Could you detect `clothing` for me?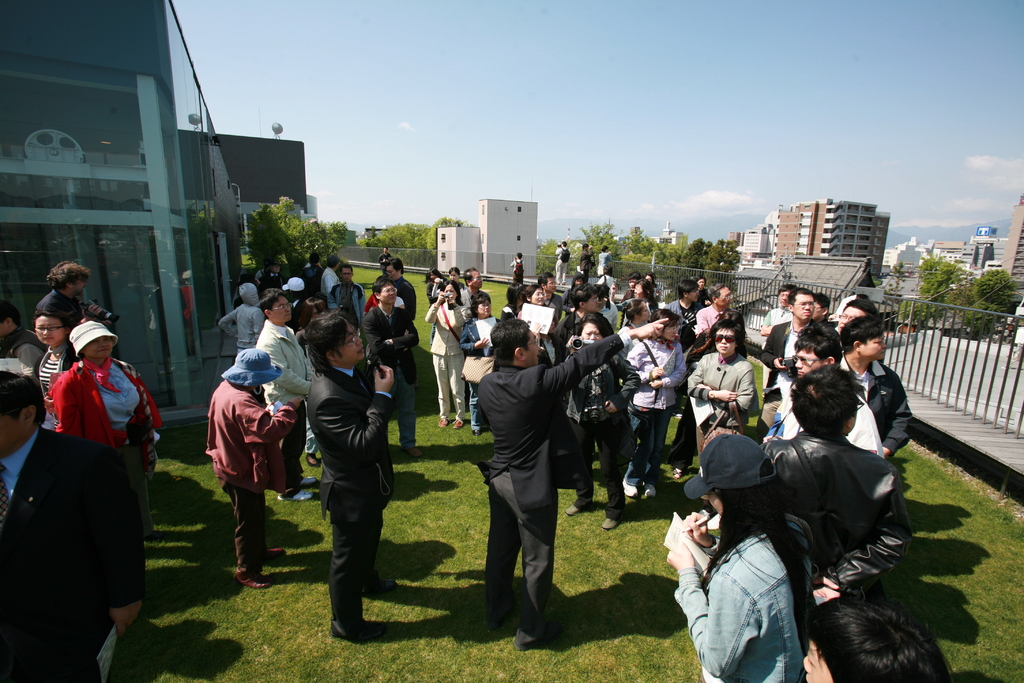
Detection result: crop(11, 347, 60, 420).
